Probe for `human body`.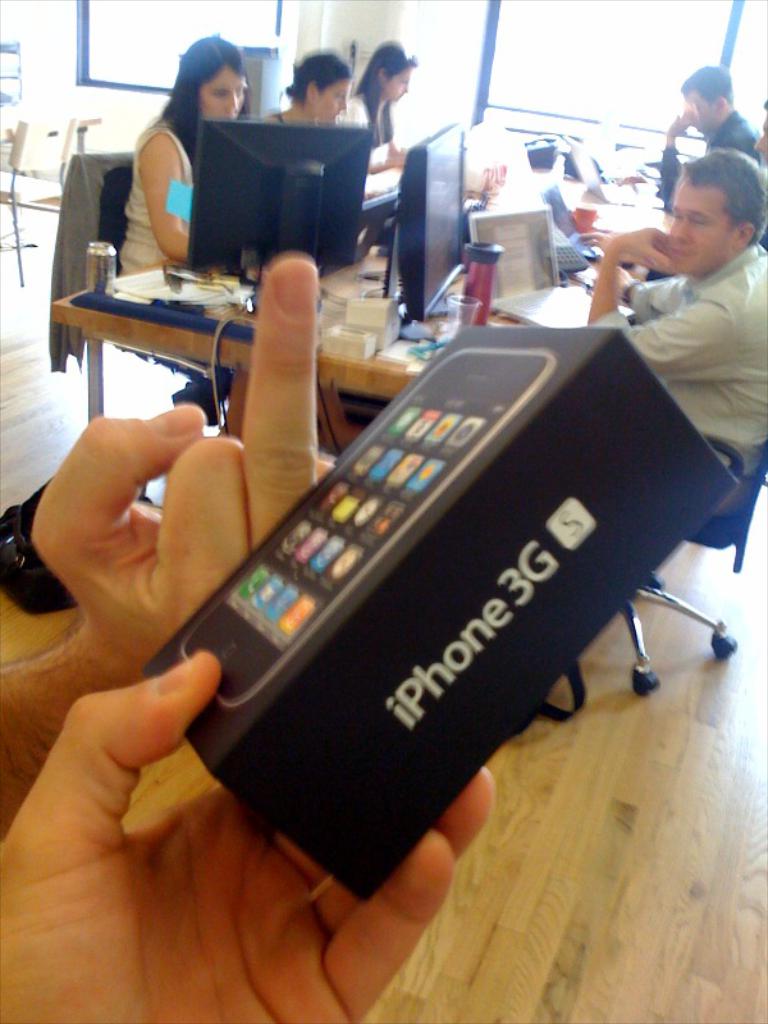
Probe result: Rect(603, 155, 767, 420).
